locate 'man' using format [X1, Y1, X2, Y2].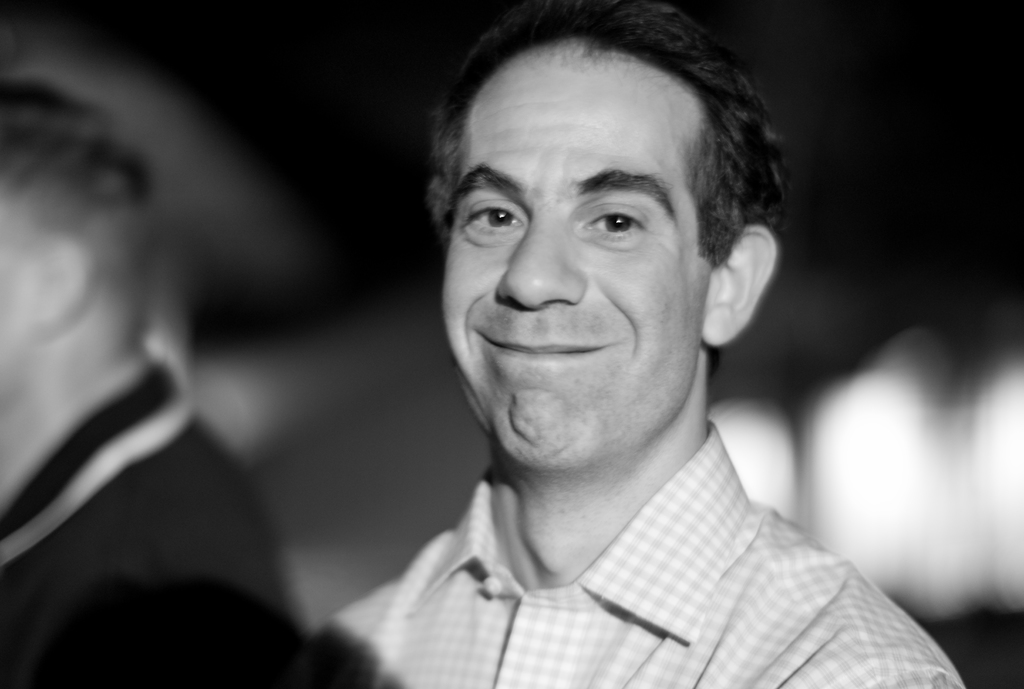
[245, 20, 948, 688].
